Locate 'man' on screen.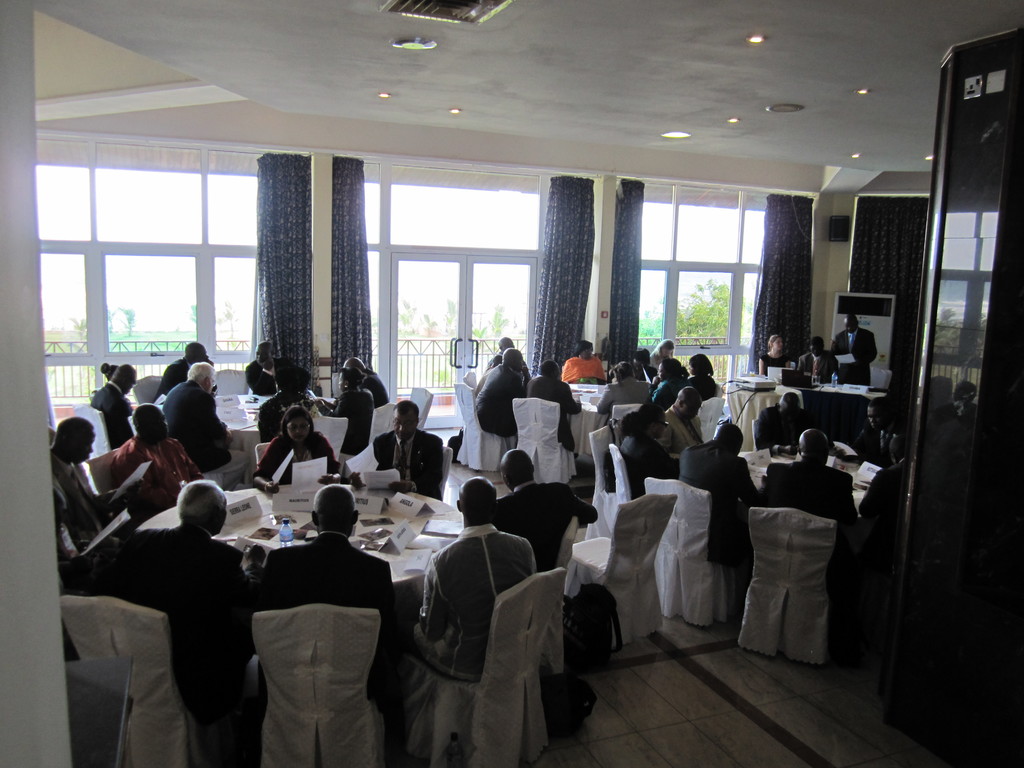
On screen at {"left": 159, "top": 344, "right": 209, "bottom": 406}.
